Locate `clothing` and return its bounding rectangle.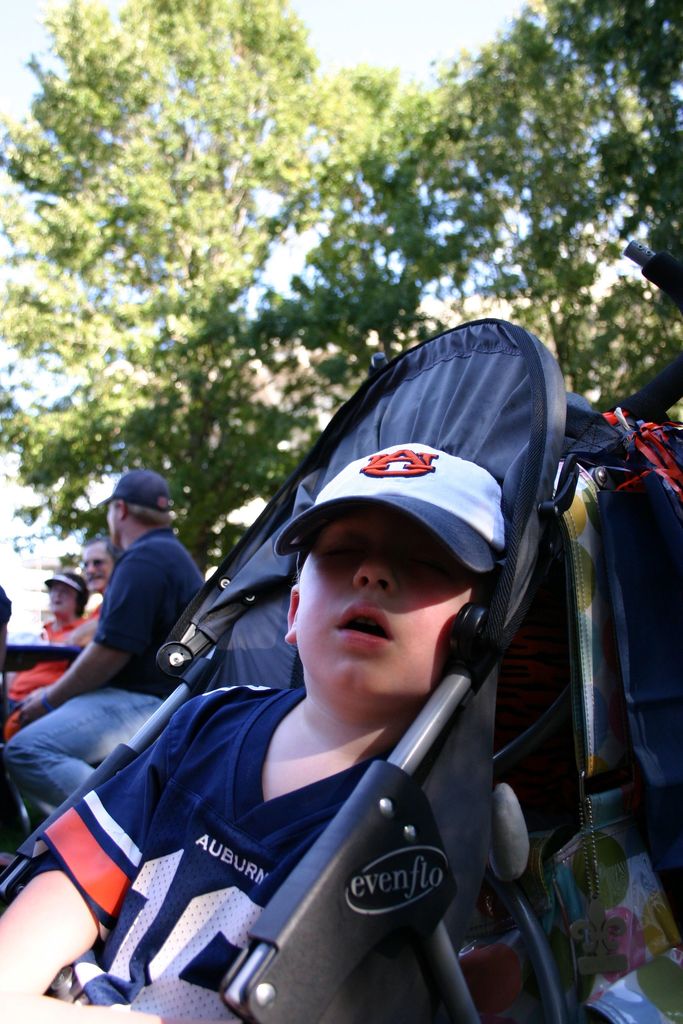
<bbox>9, 617, 82, 727</bbox>.
